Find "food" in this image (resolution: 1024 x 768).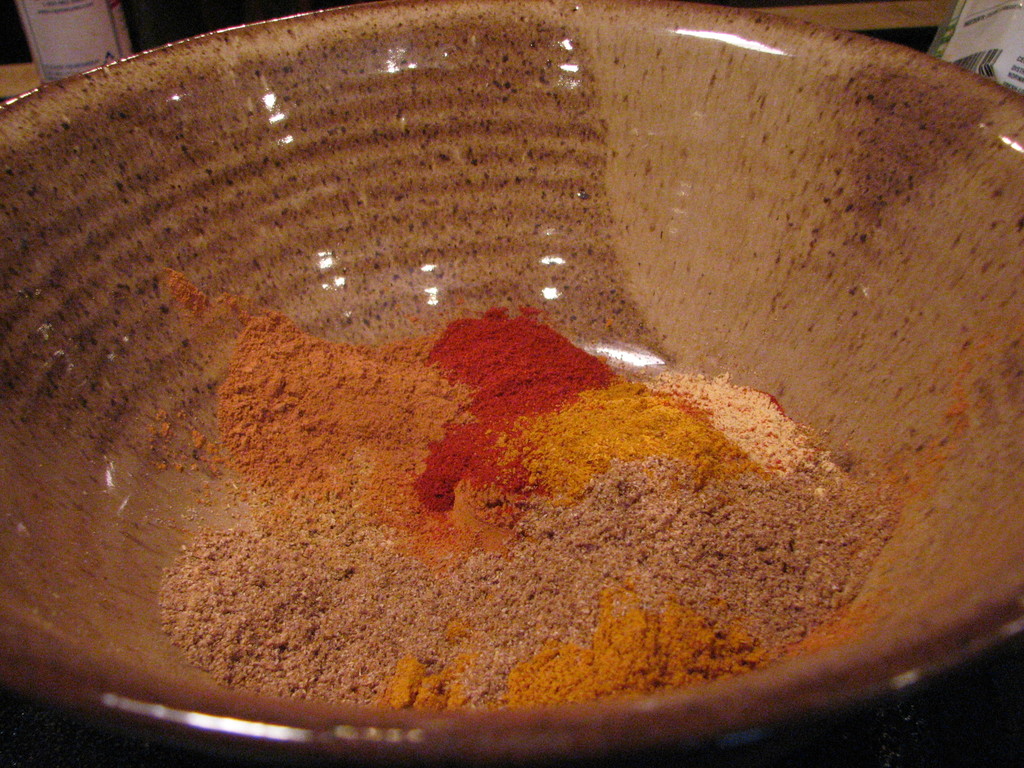
x1=140 y1=268 x2=898 y2=710.
